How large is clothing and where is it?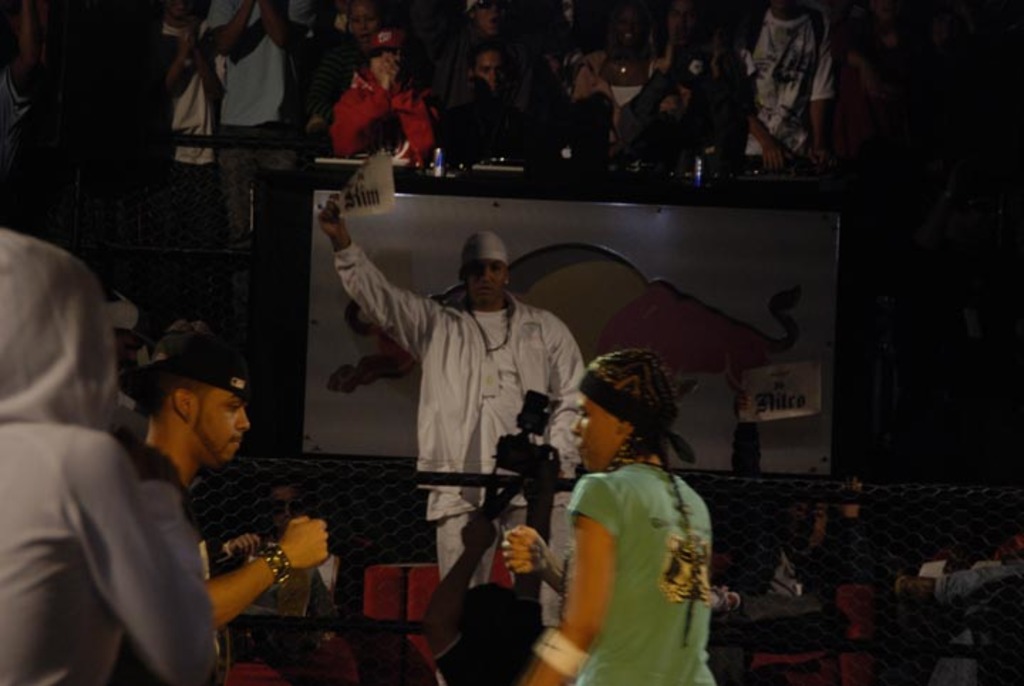
Bounding box: <bbox>742, 6, 829, 151</bbox>.
